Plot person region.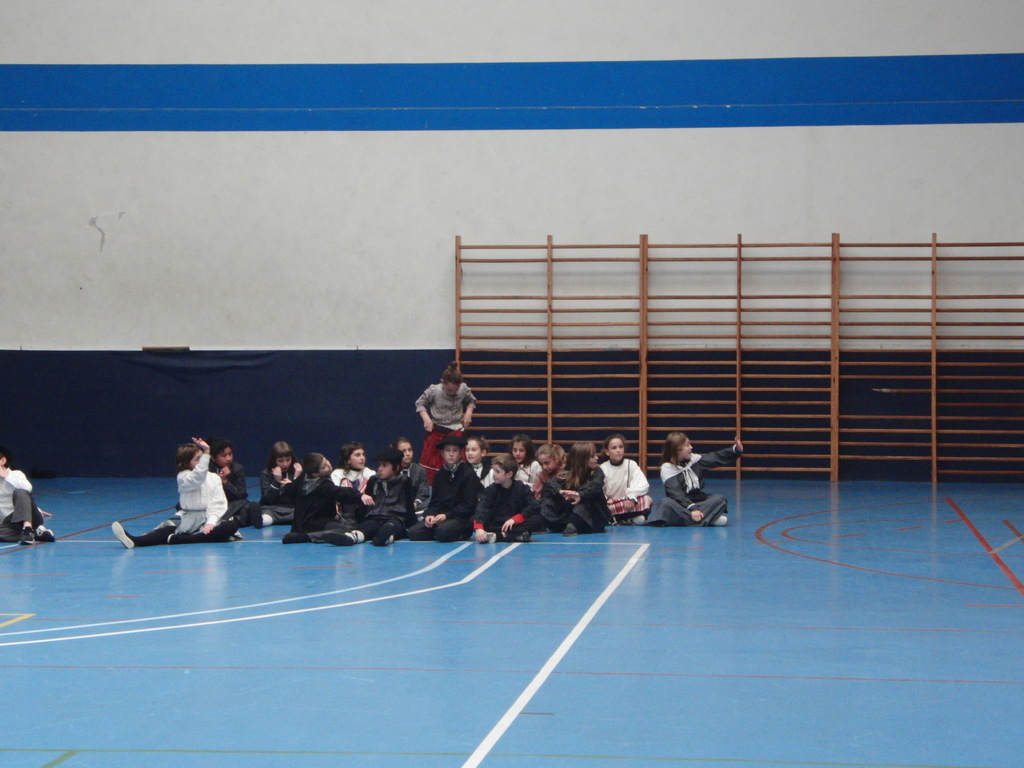
Plotted at [left=171, top=434, right=242, bottom=542].
